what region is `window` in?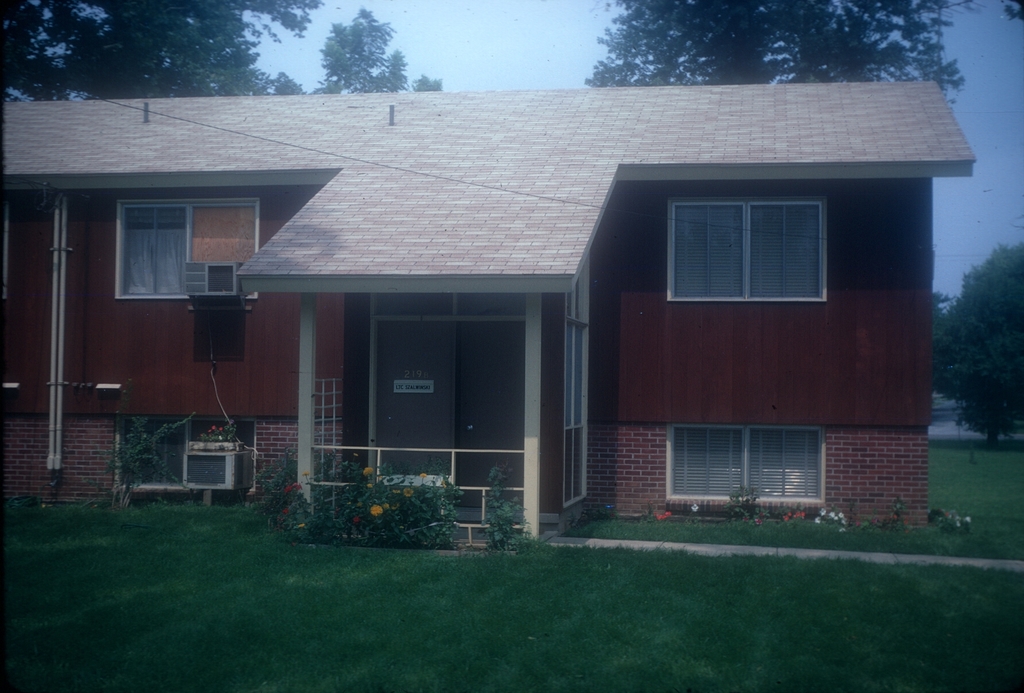
<box>118,204,257,301</box>.
